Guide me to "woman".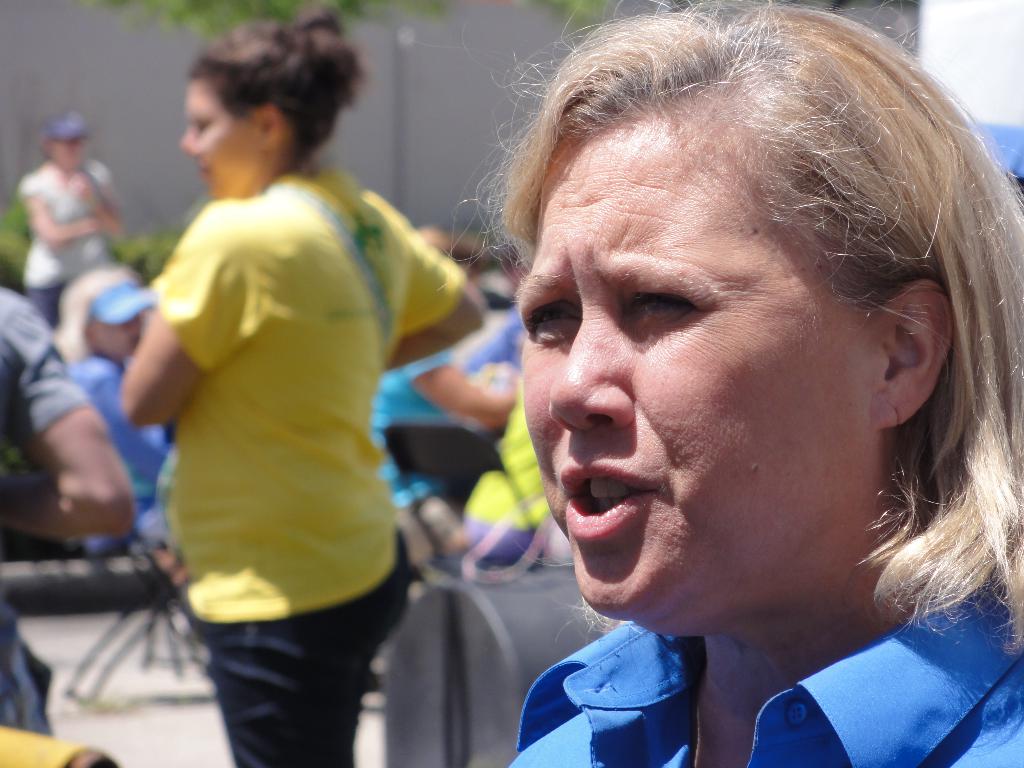
Guidance: region(15, 106, 122, 322).
